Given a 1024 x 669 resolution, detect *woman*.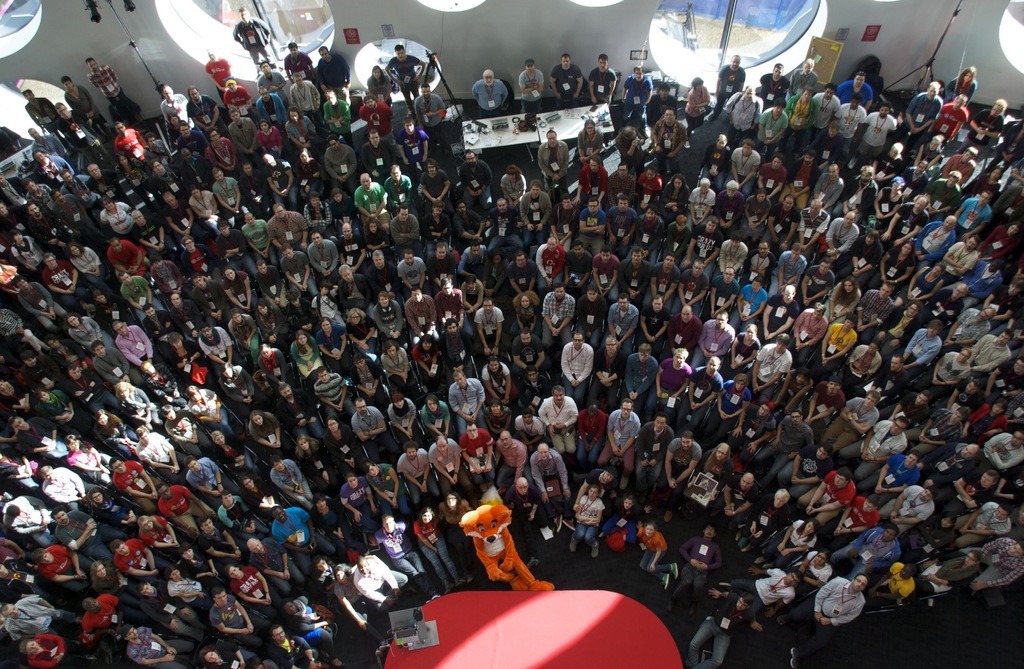
388, 391, 420, 454.
